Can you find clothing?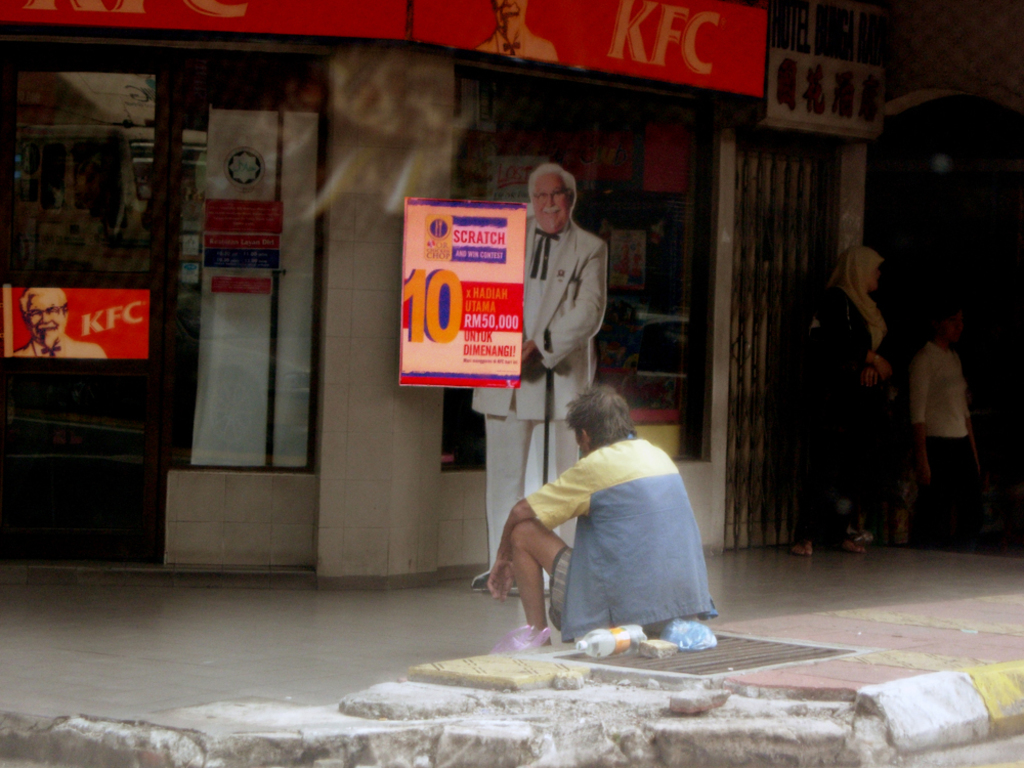
Yes, bounding box: bbox=[806, 290, 884, 538].
